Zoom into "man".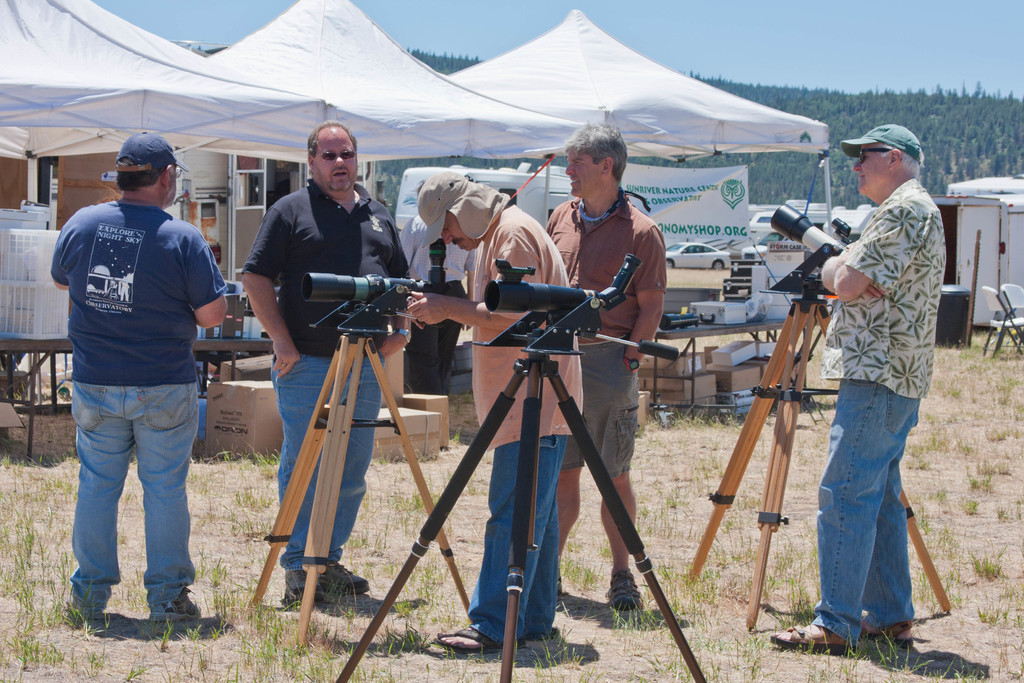
Zoom target: <region>249, 122, 419, 607</region>.
